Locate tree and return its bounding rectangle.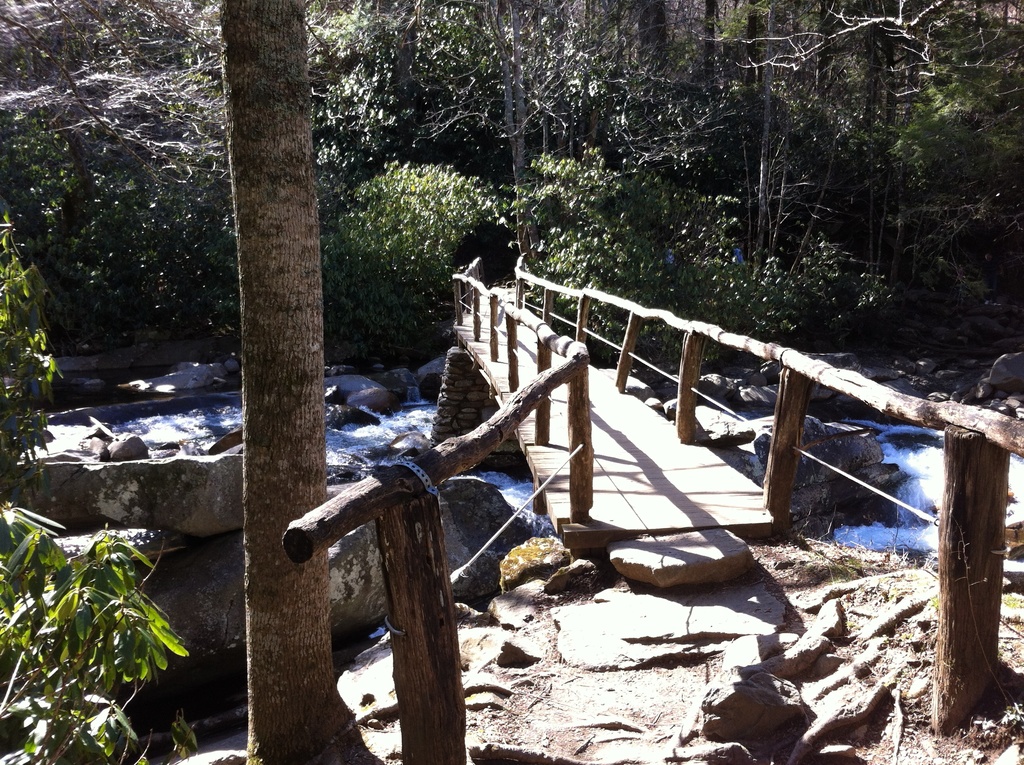
box(0, 206, 59, 497).
